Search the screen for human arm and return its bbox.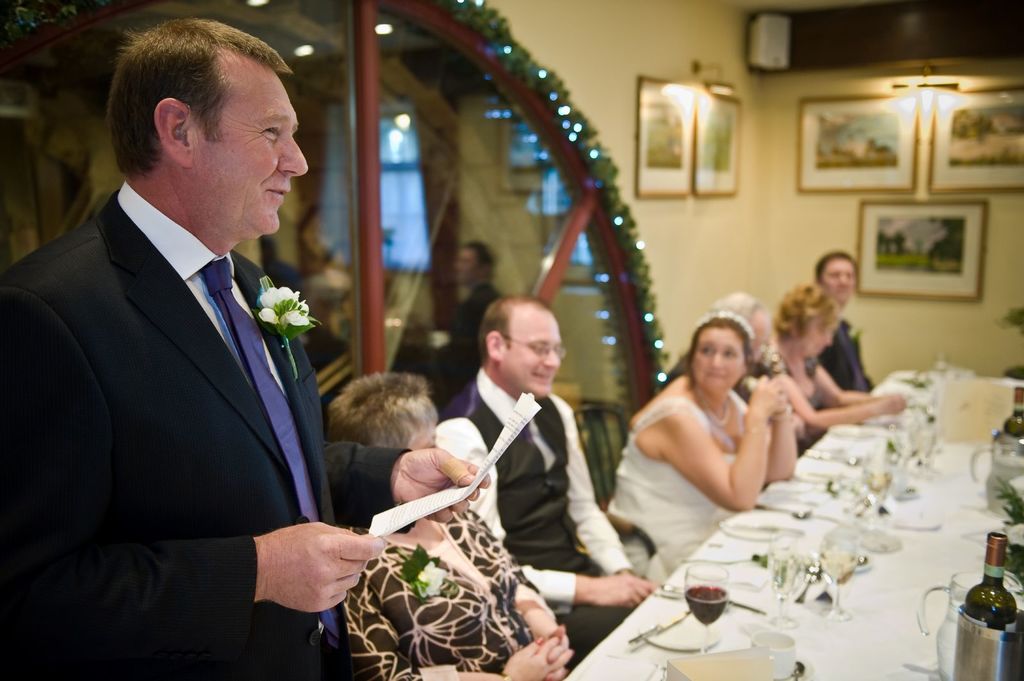
Found: <box>810,361,879,407</box>.
